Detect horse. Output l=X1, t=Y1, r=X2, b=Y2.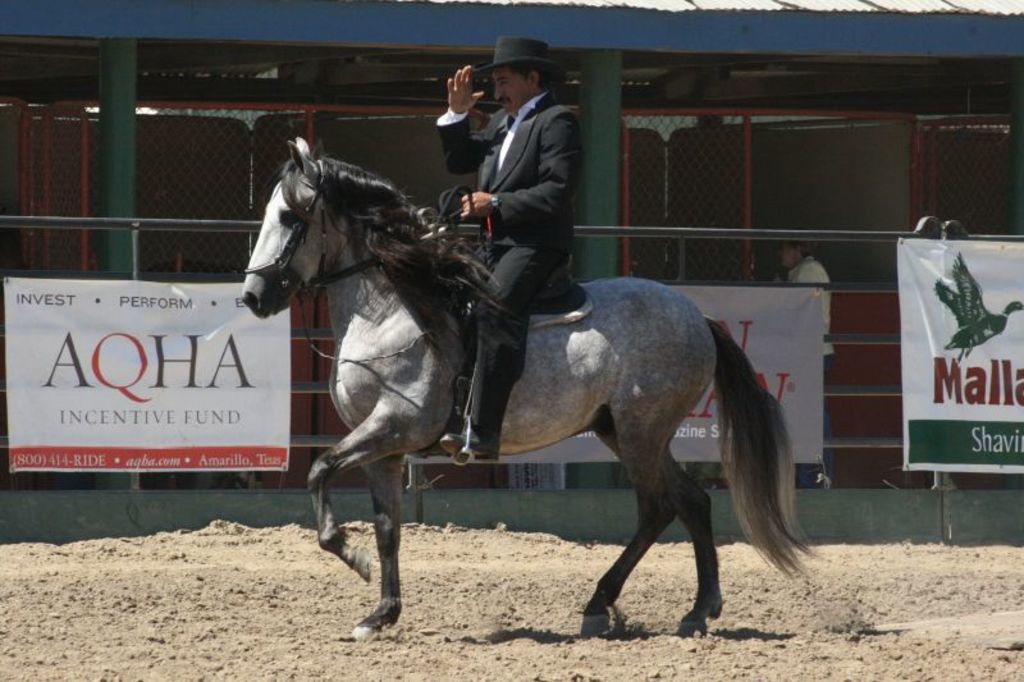
l=239, t=132, r=828, b=645.
